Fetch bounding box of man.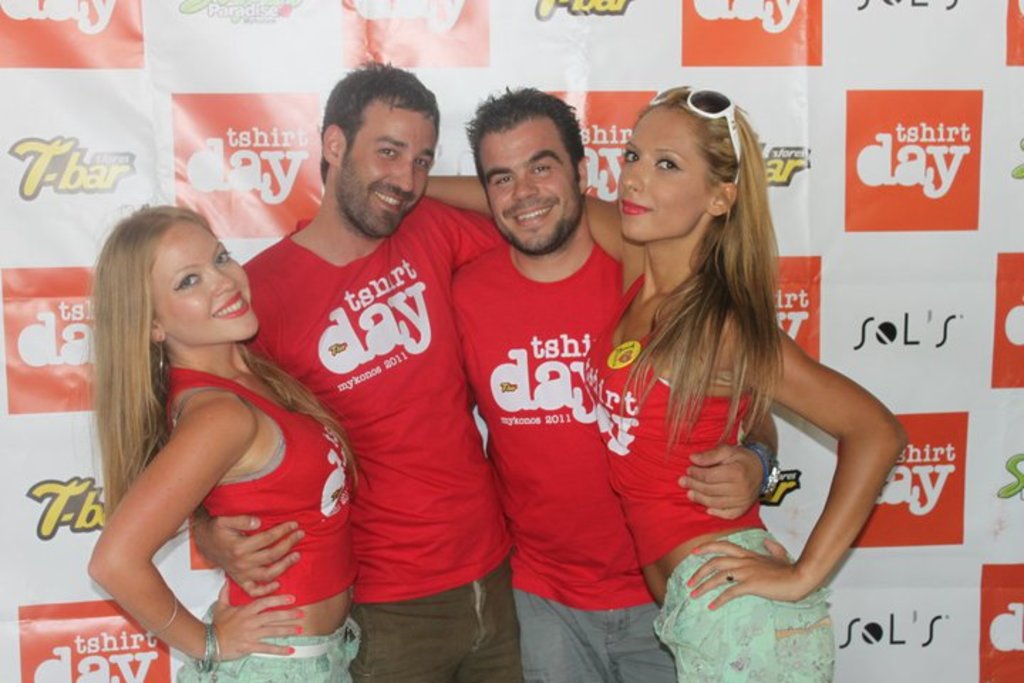
Bbox: rect(449, 78, 786, 682).
